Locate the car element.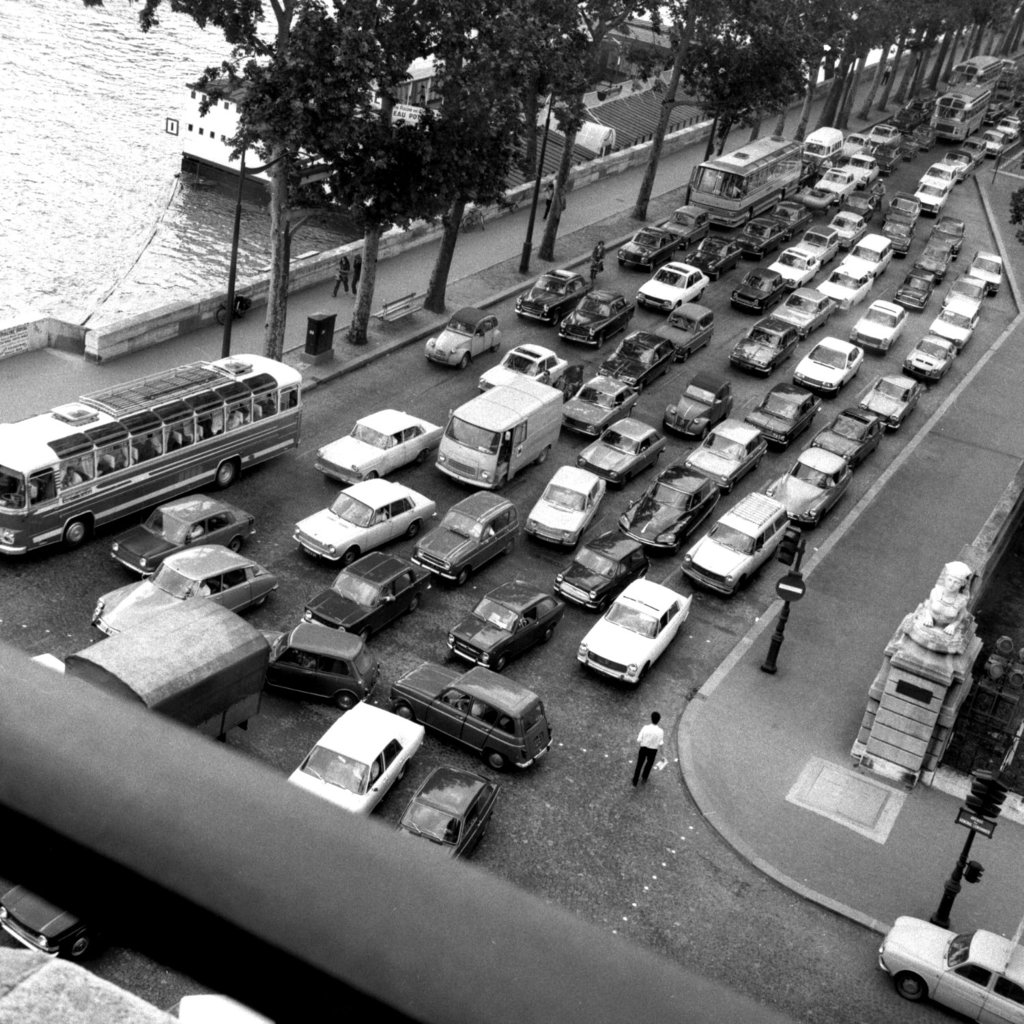
Element bbox: BBox(770, 444, 865, 539).
